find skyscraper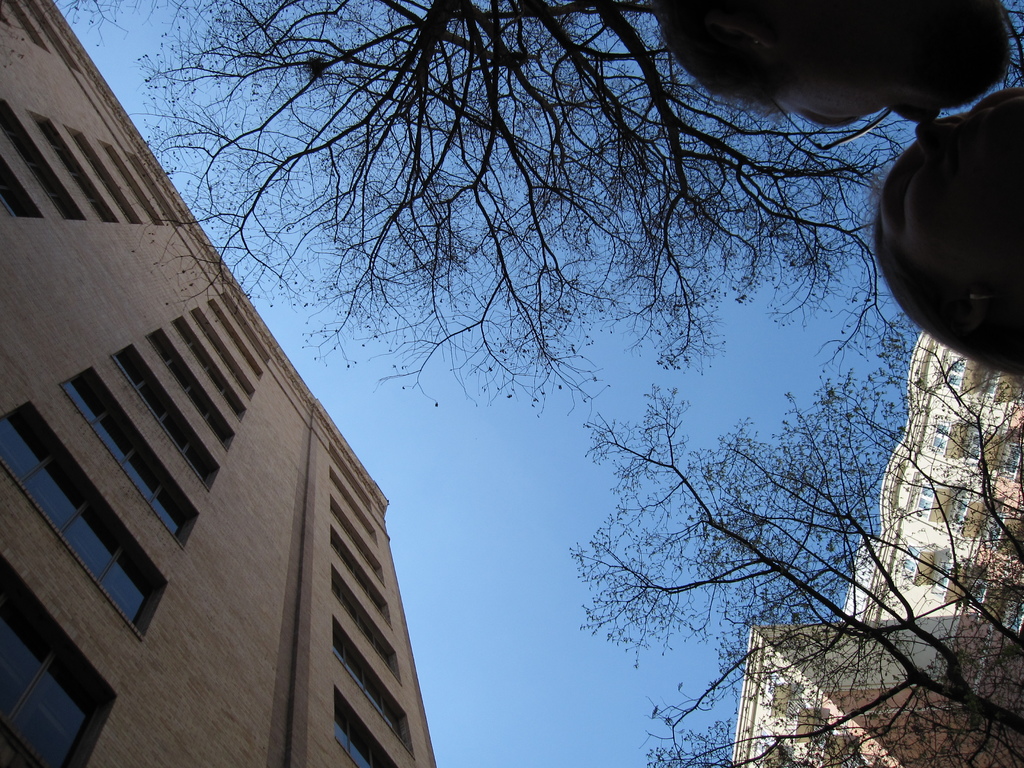
Rect(0, 0, 436, 767)
